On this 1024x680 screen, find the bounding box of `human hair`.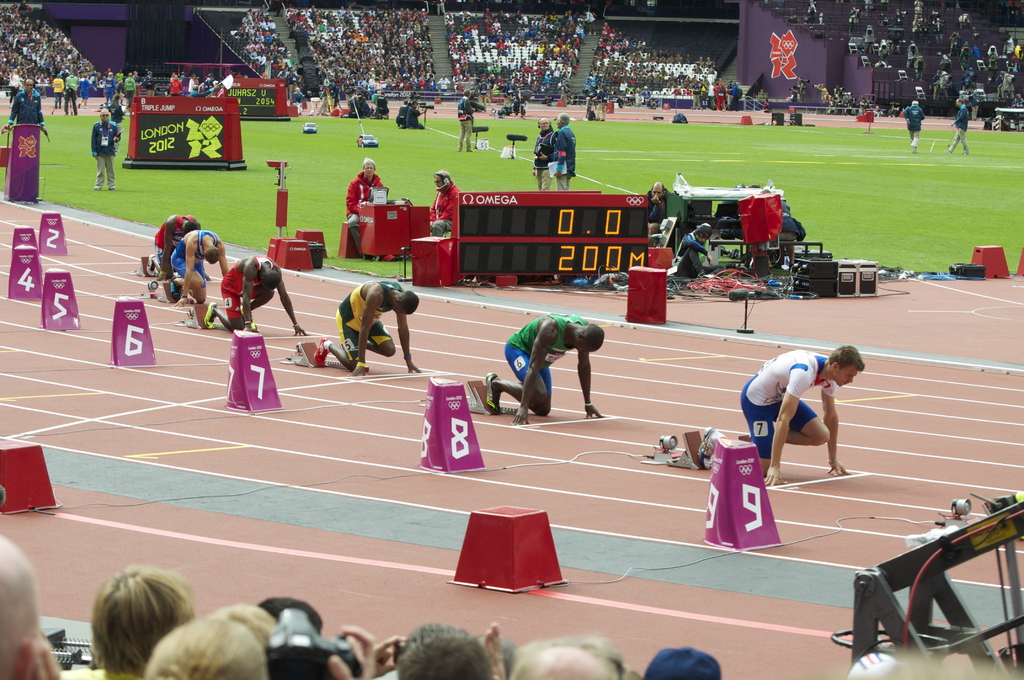
Bounding box: [651,179,662,195].
